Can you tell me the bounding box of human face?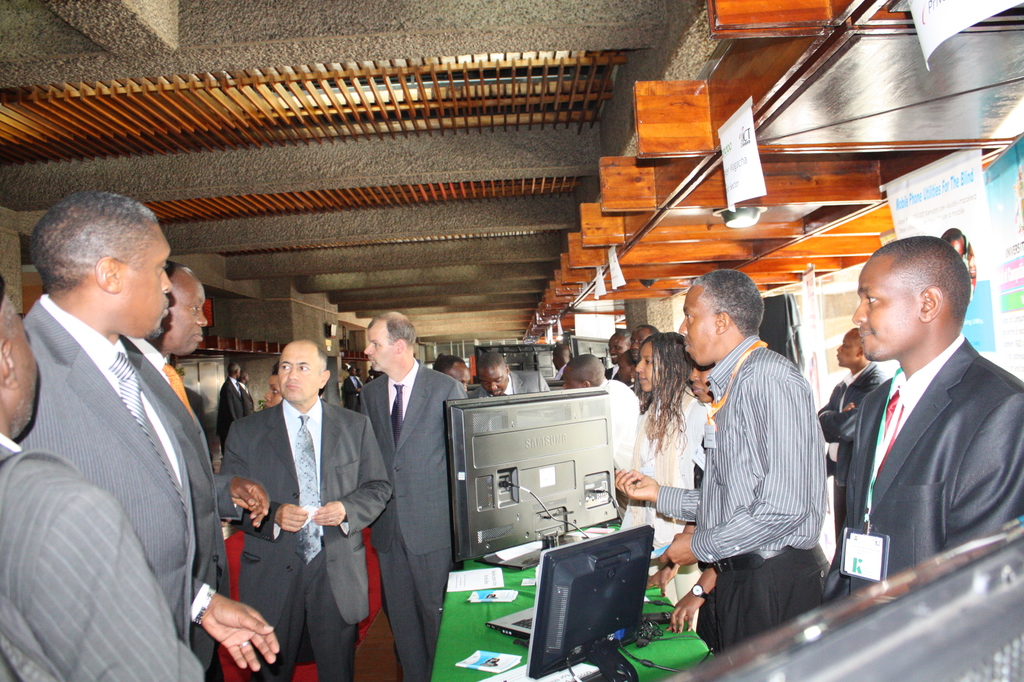
630/330/649/361.
